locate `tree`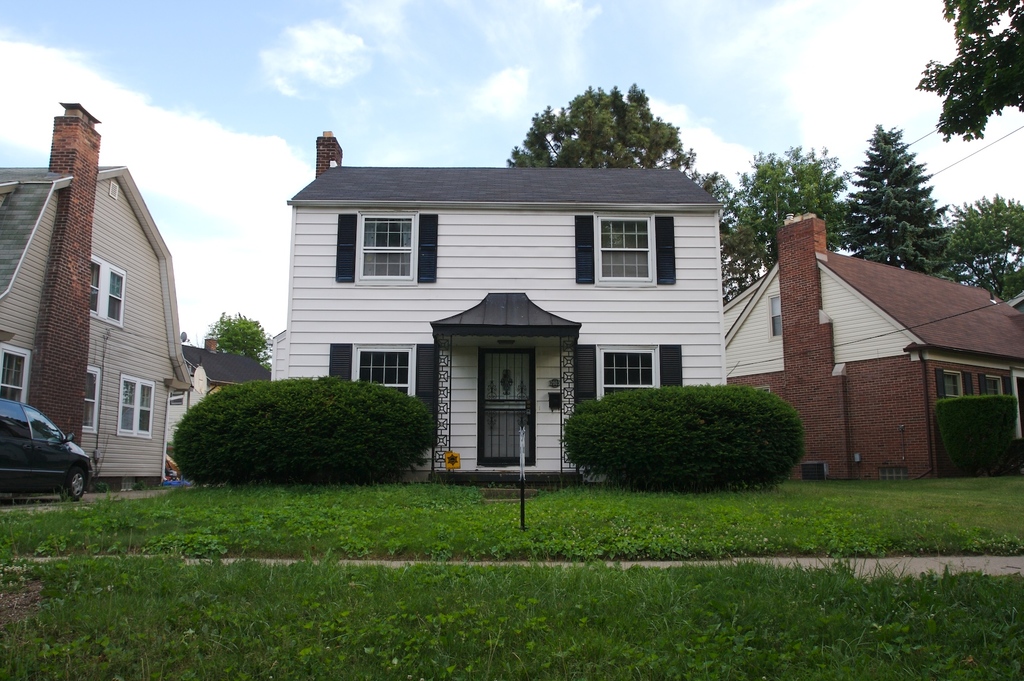
x1=207 y1=316 x2=276 y2=360
